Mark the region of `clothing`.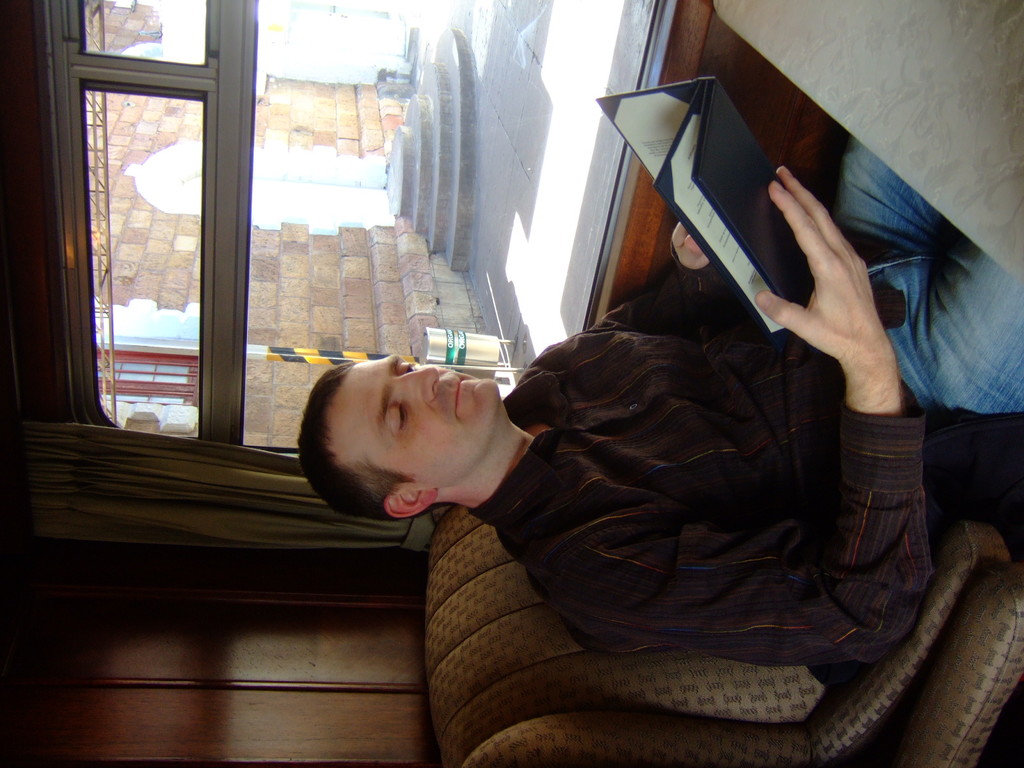
Region: l=465, t=246, r=1023, b=664.
